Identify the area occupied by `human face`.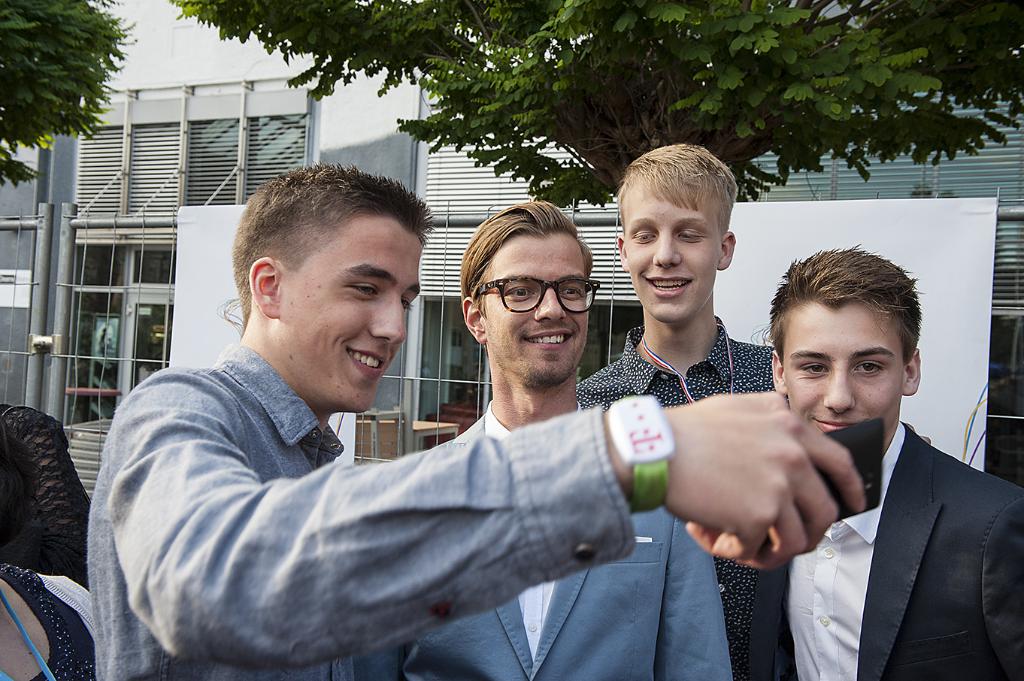
Area: {"x1": 482, "y1": 232, "x2": 585, "y2": 388}.
